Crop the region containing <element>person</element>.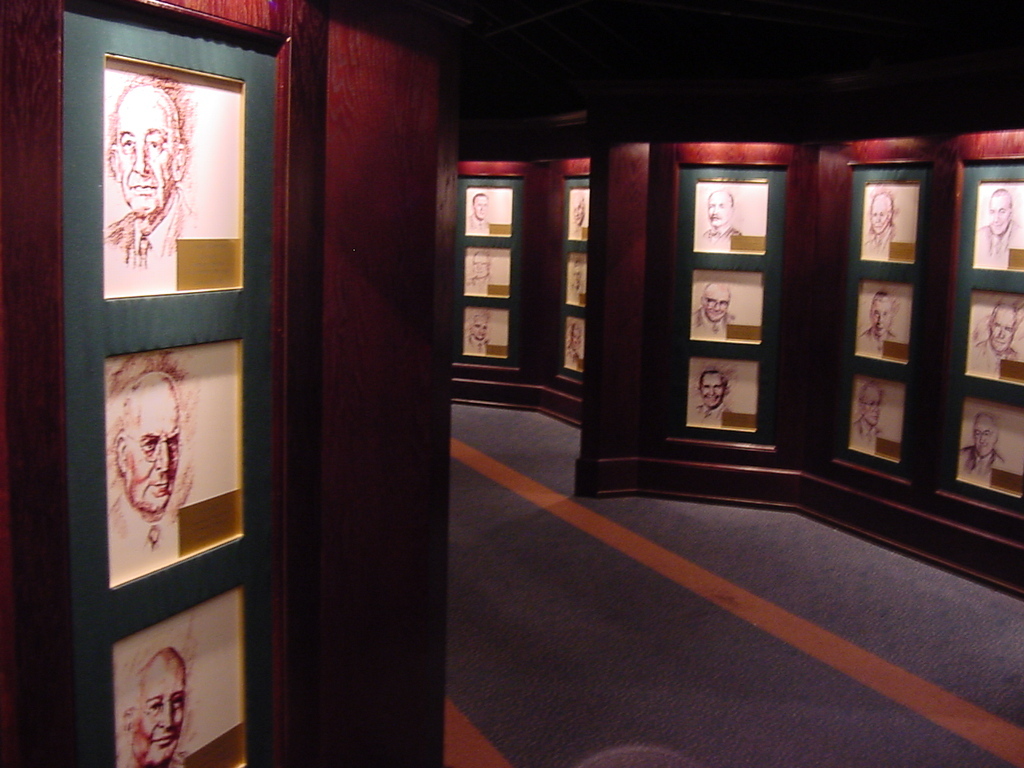
Crop region: pyautogui.locateOnScreen(566, 255, 590, 303).
